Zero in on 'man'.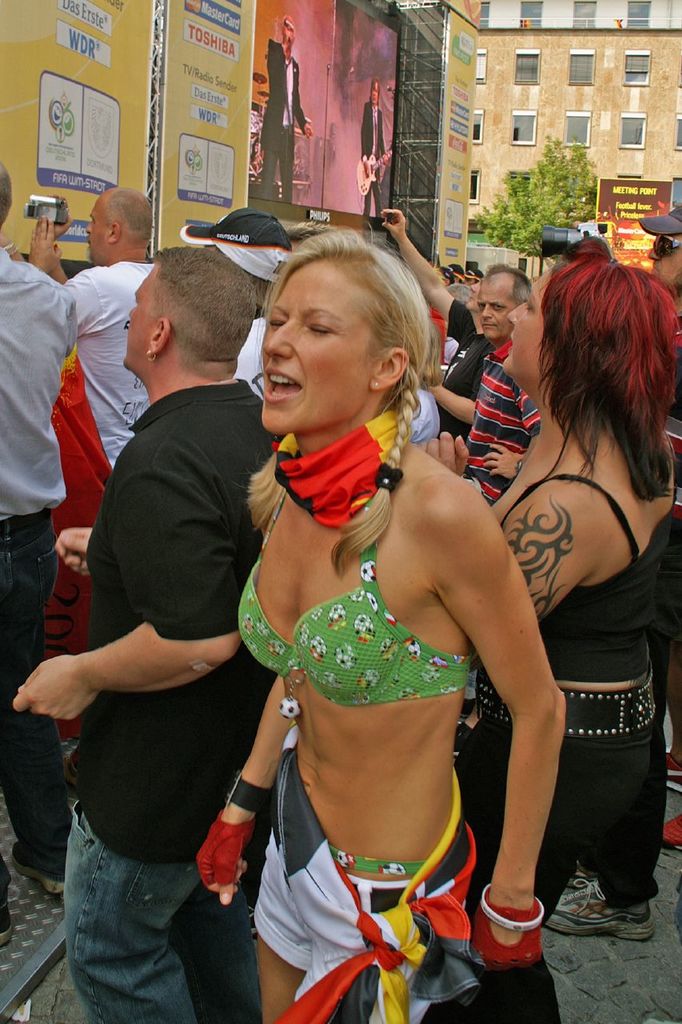
Zeroed in: pyautogui.locateOnScreen(0, 163, 81, 949).
